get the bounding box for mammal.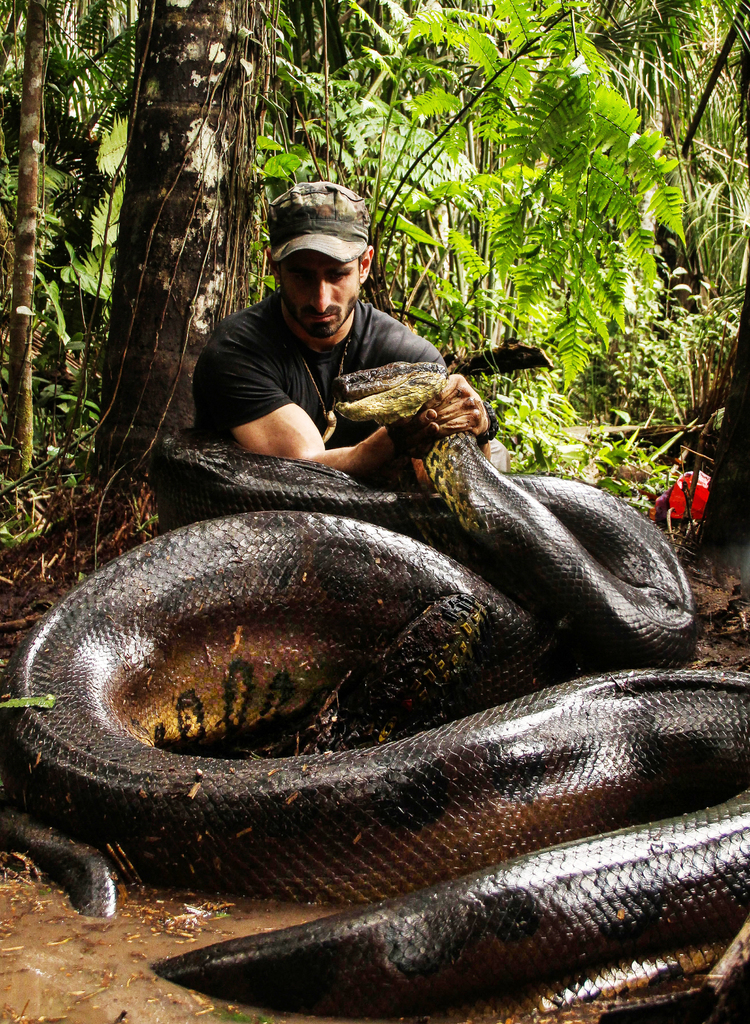
(x1=177, y1=168, x2=500, y2=470).
